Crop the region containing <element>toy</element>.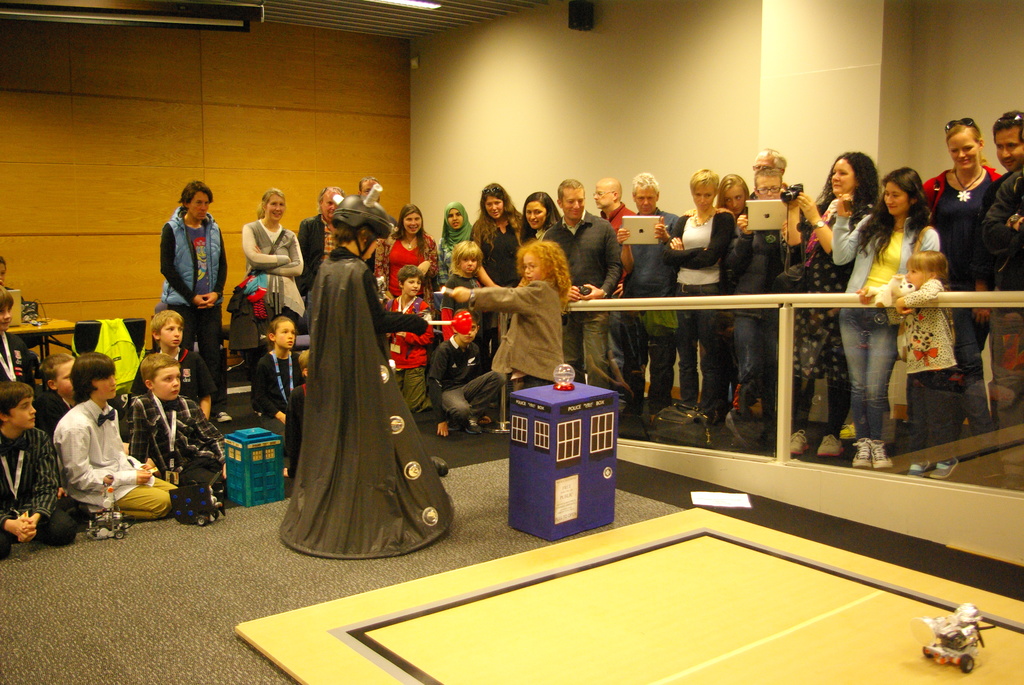
Crop region: pyautogui.locateOnScreen(276, 180, 447, 544).
